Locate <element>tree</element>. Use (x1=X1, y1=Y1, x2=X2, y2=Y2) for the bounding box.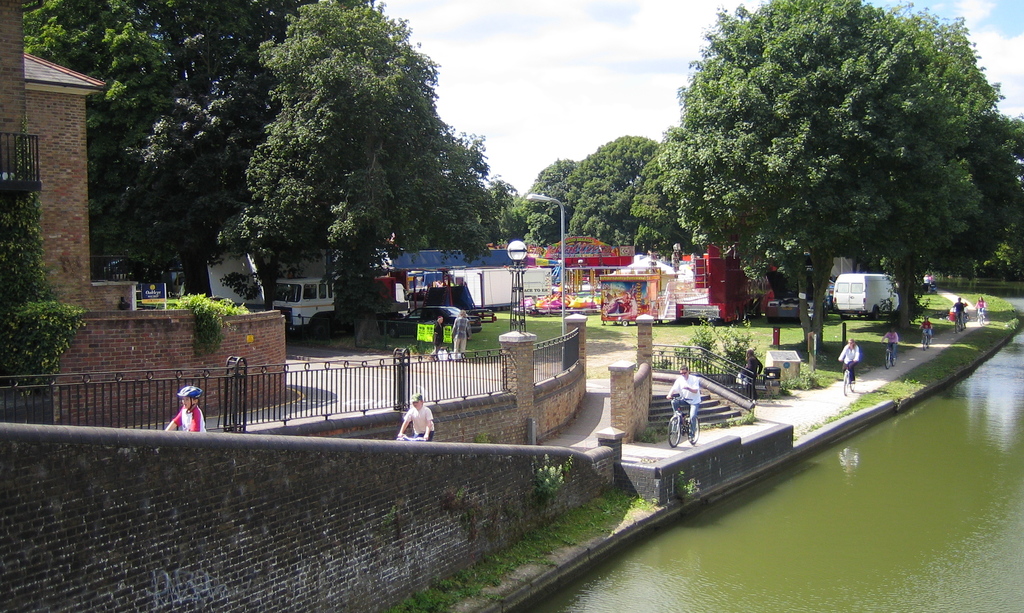
(x1=514, y1=151, x2=579, y2=247).
